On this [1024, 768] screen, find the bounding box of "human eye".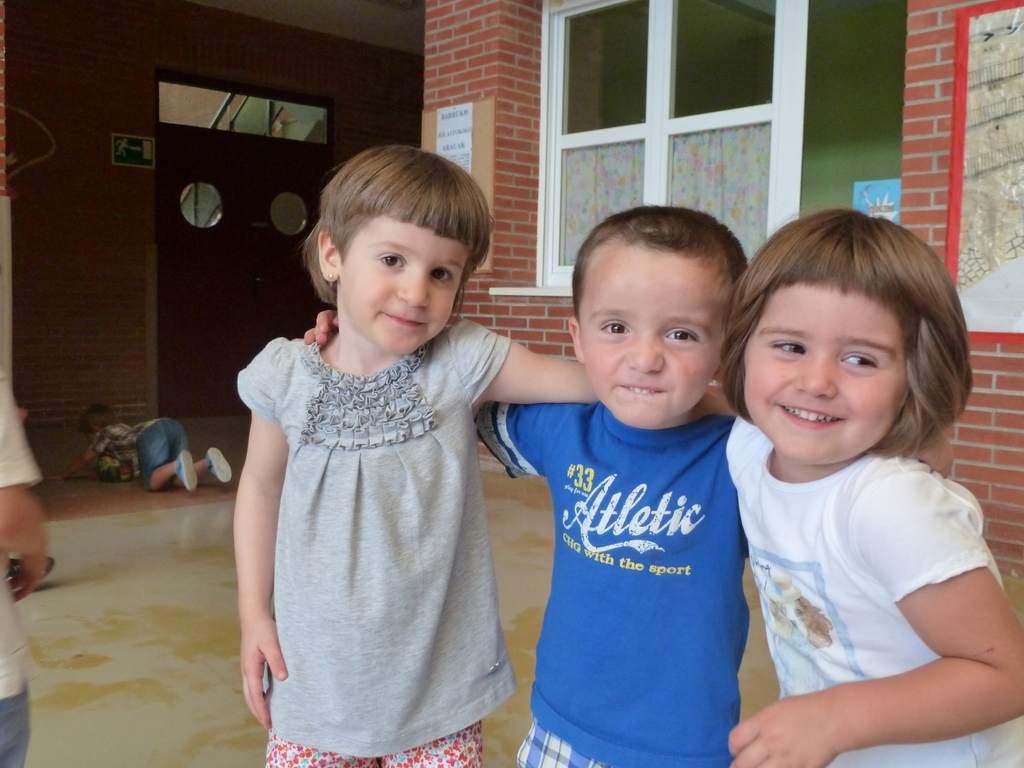
Bounding box: (595, 319, 632, 338).
